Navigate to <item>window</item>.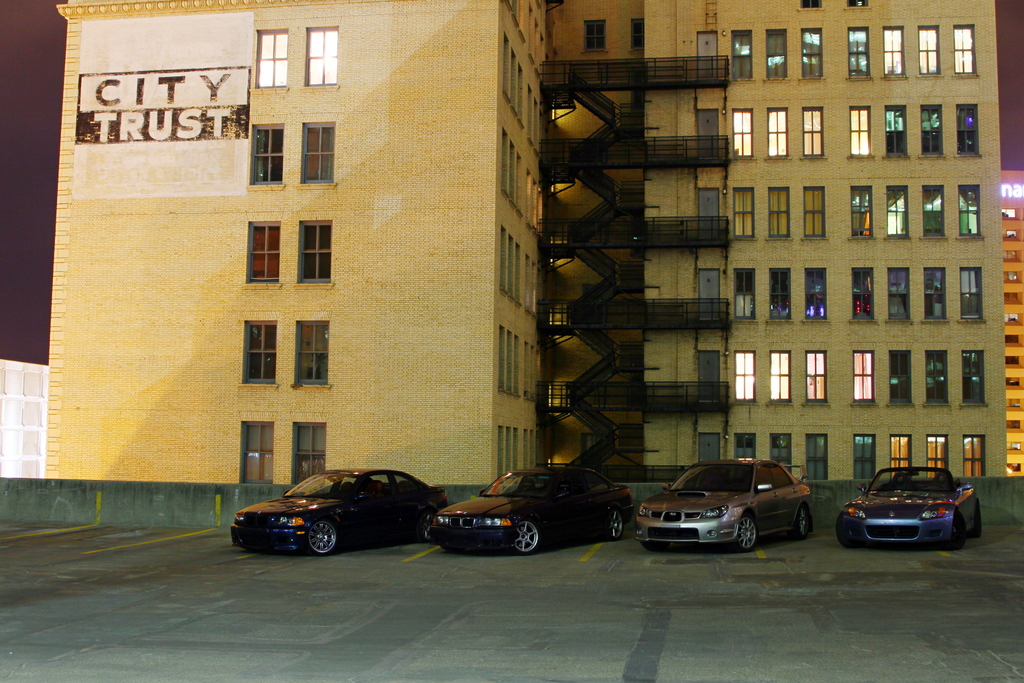
Navigation target: rect(1004, 294, 1018, 308).
